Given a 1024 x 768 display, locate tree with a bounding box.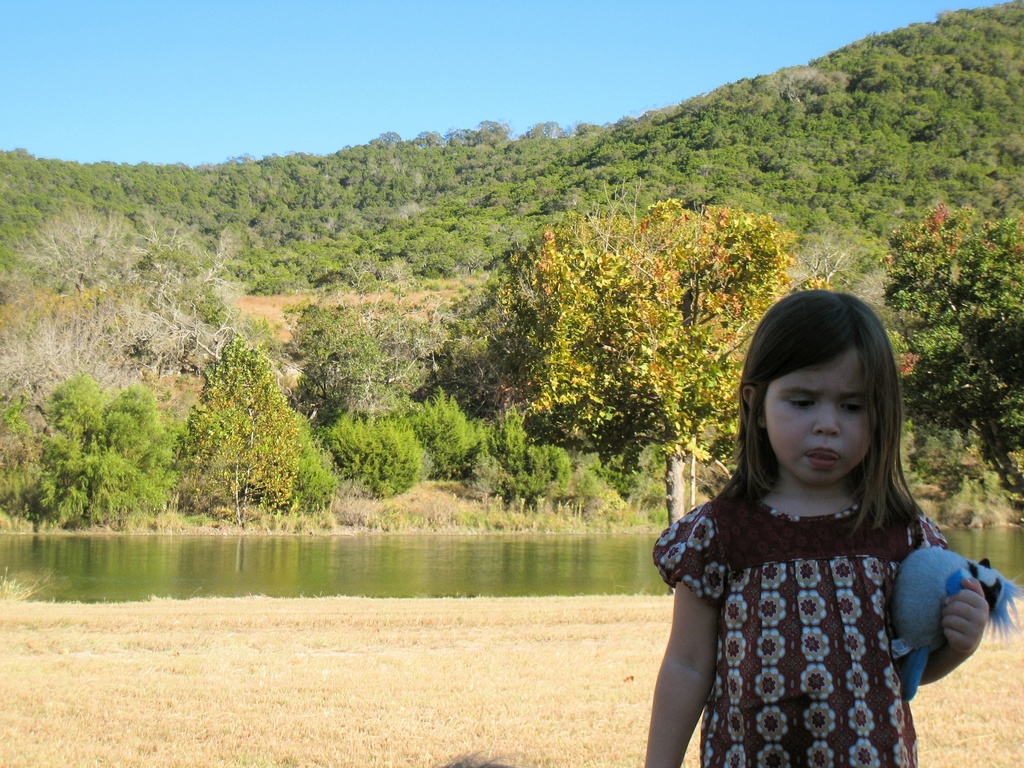
Located: 273,299,382,423.
